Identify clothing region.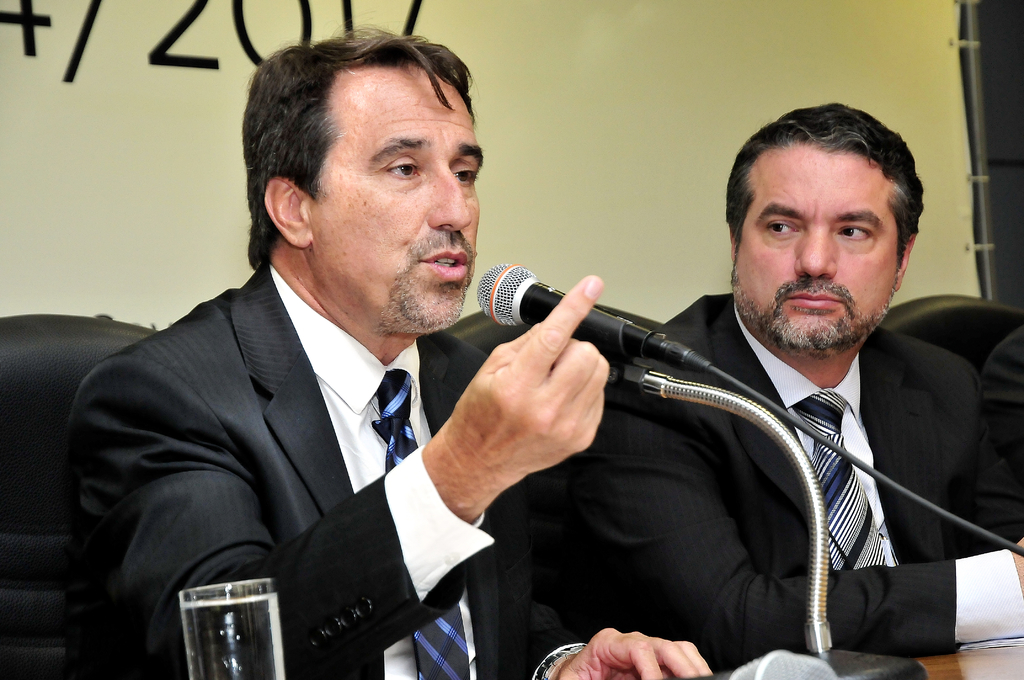
Region: left=513, top=262, right=1011, bottom=672.
